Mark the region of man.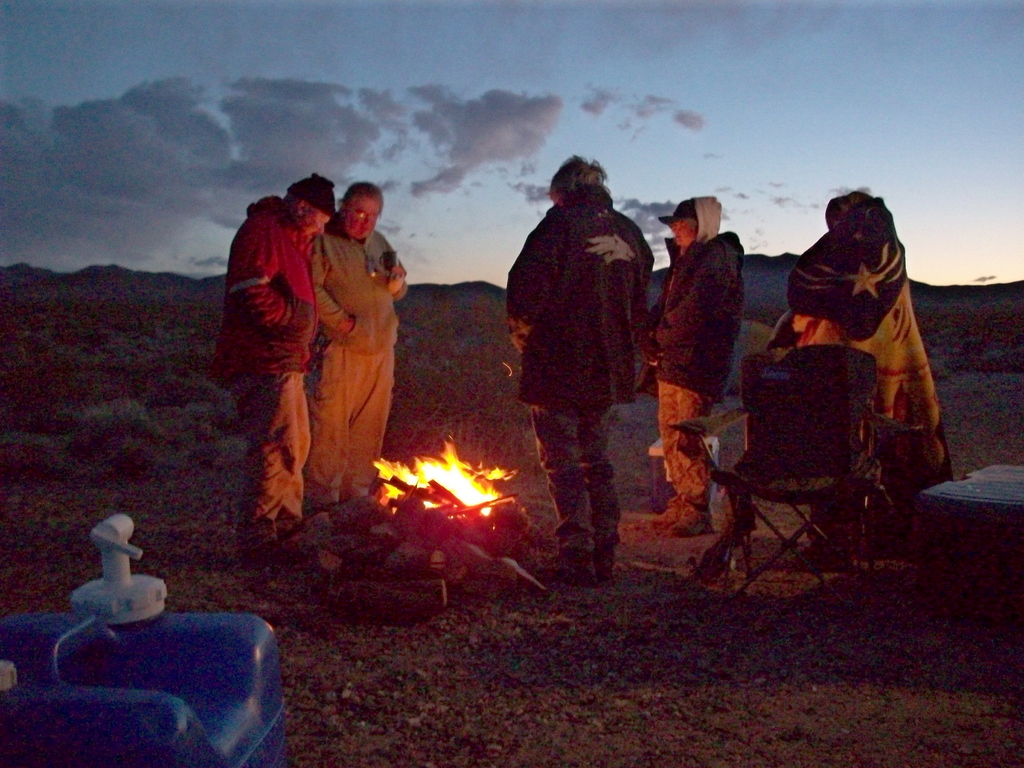
Region: select_region(212, 166, 339, 548).
